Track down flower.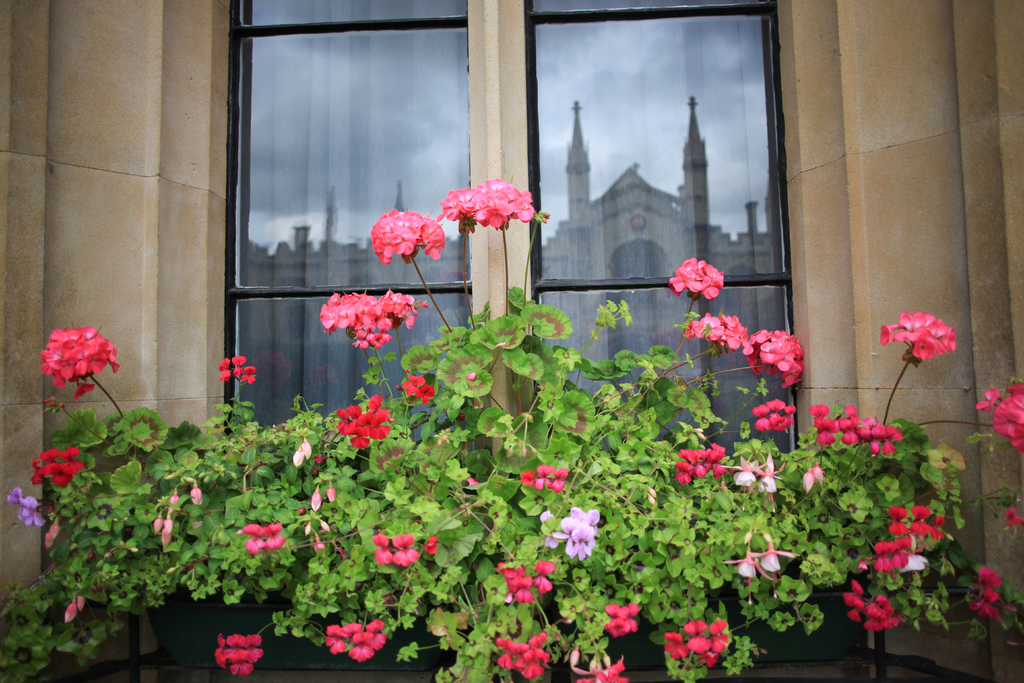
Tracked to left=667, top=621, right=727, bottom=670.
